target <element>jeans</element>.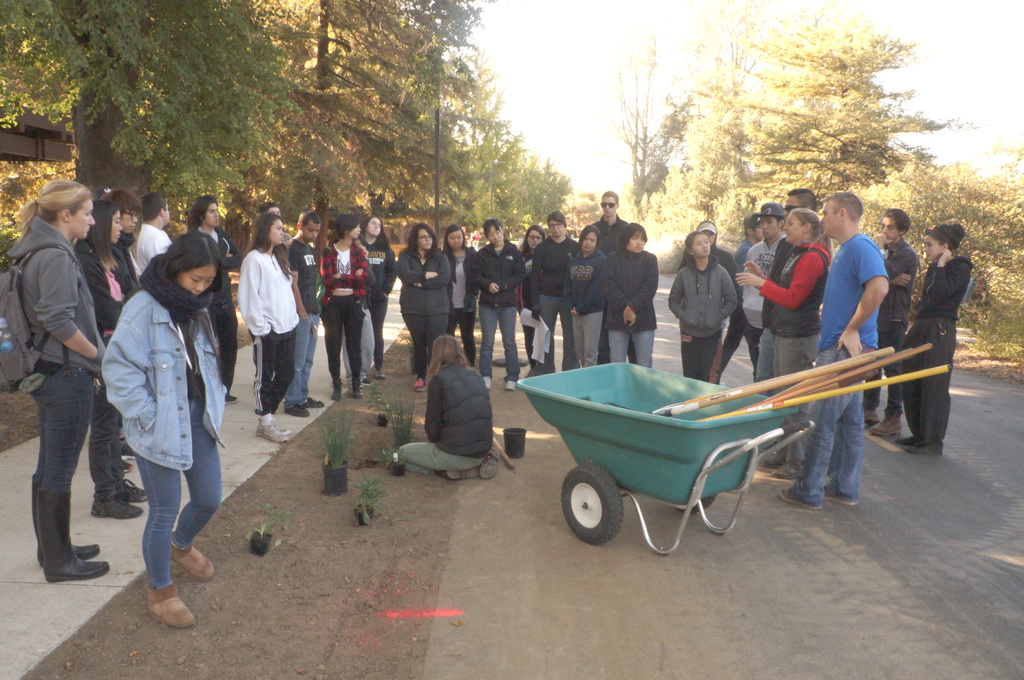
Target region: [left=33, top=360, right=92, bottom=492].
